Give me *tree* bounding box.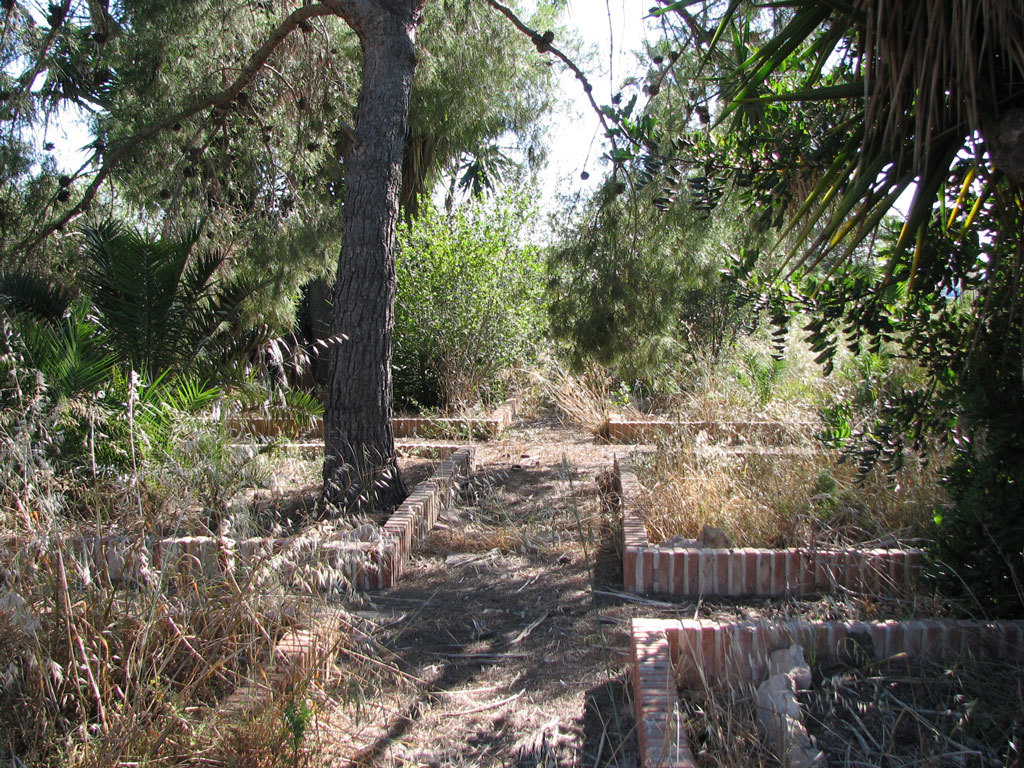
0,0,638,521.
